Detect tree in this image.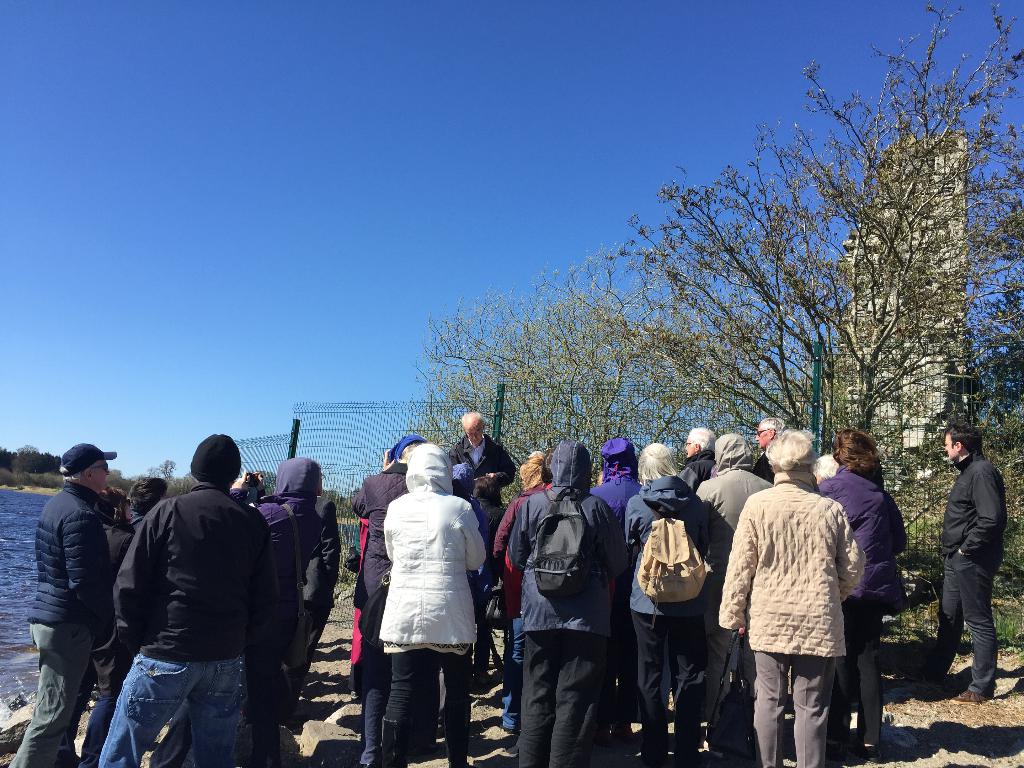
Detection: region(413, 3, 1022, 467).
